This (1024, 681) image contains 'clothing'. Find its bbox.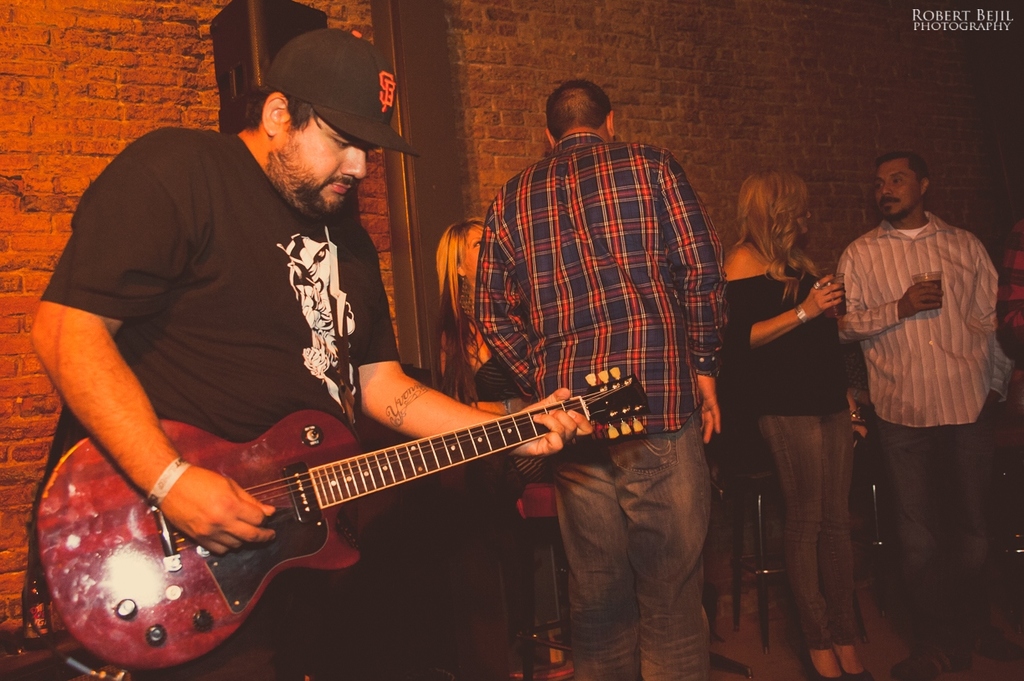
pyautogui.locateOnScreen(38, 126, 400, 441).
